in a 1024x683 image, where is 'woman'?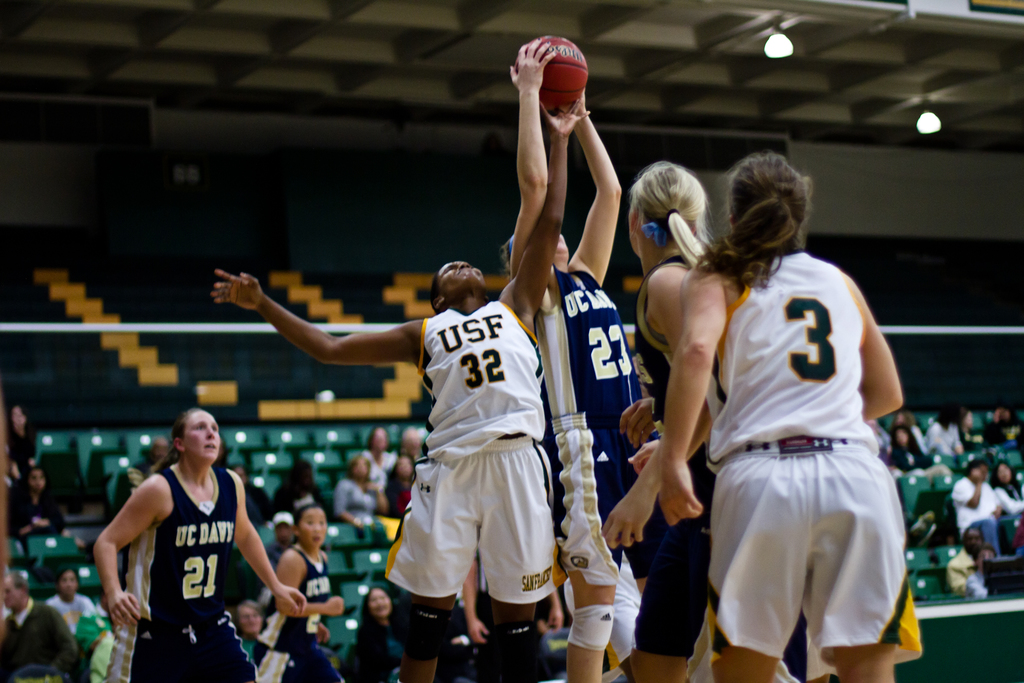
locate(632, 157, 712, 682).
